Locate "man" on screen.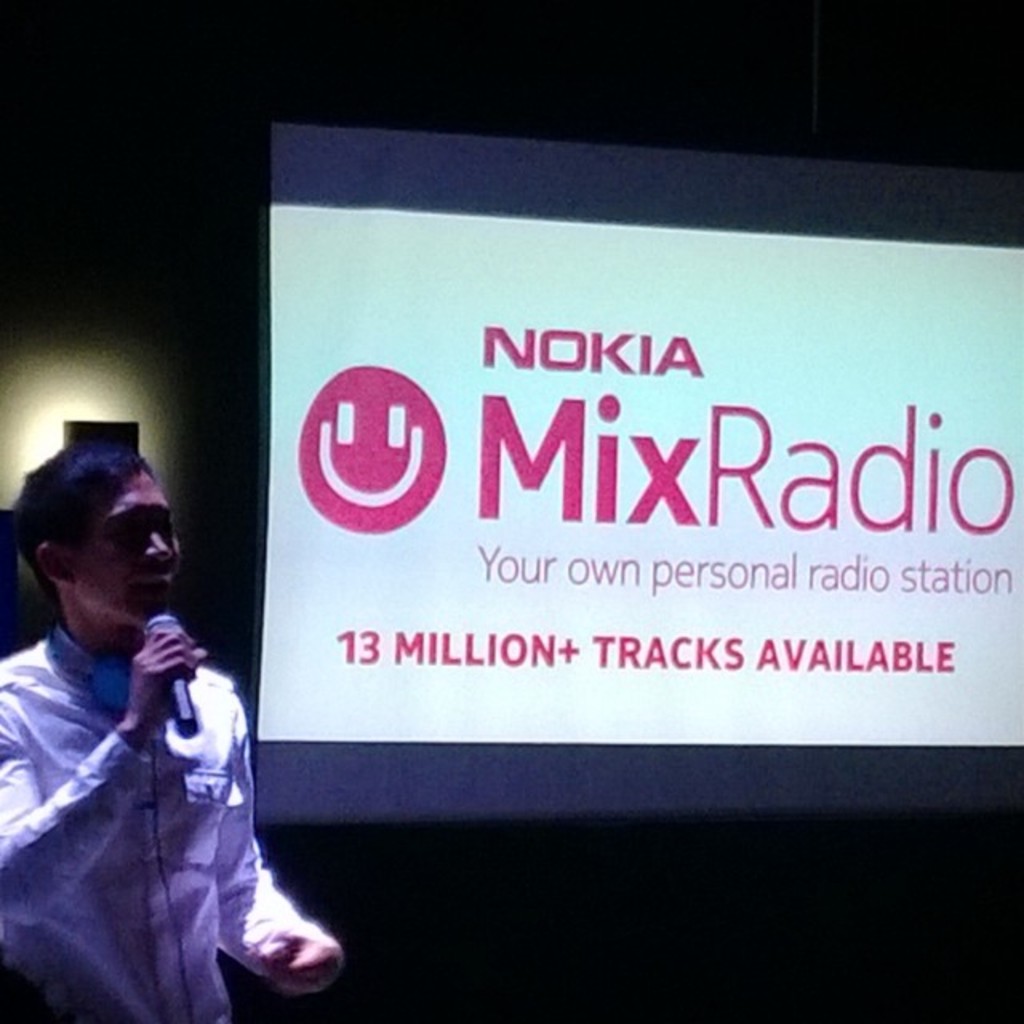
On screen at 0, 443, 357, 1022.
